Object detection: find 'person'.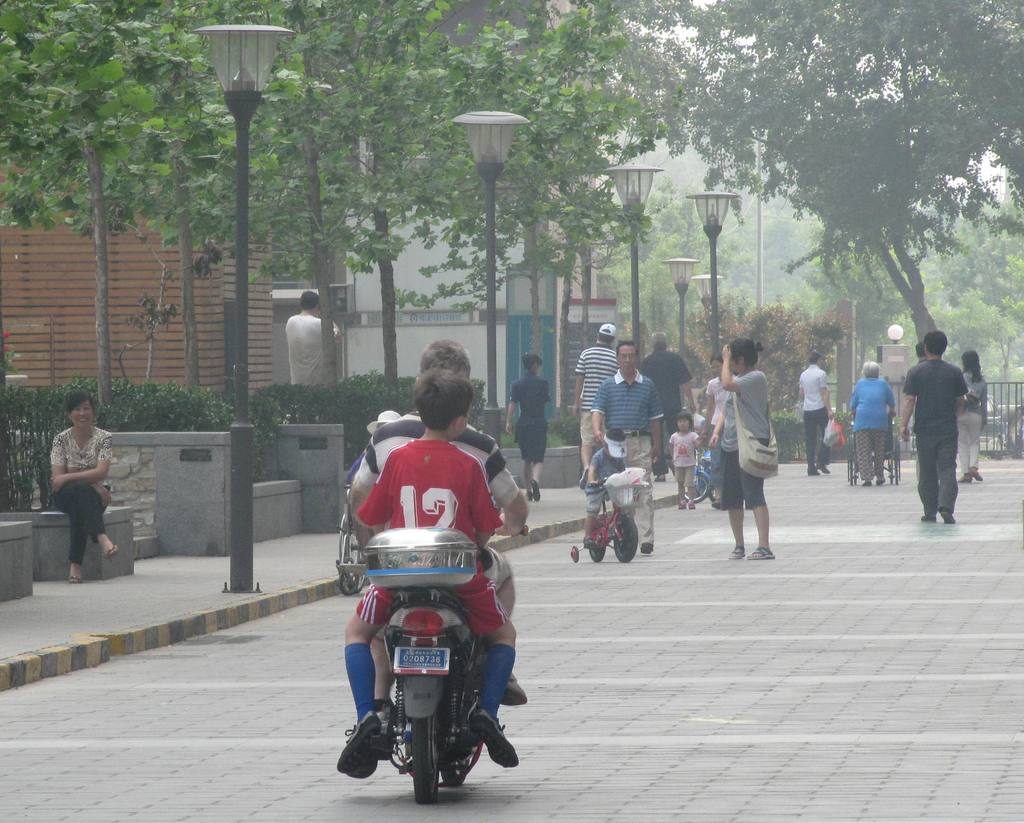
BBox(793, 358, 840, 481).
